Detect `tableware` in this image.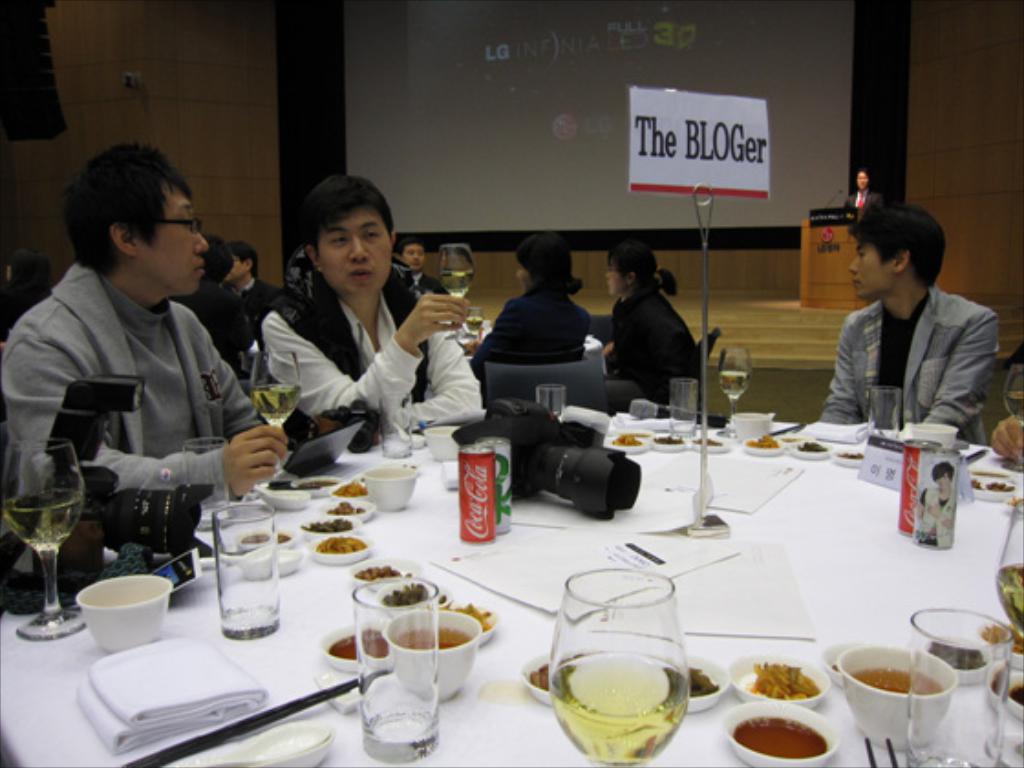
Detection: 867, 739, 896, 766.
